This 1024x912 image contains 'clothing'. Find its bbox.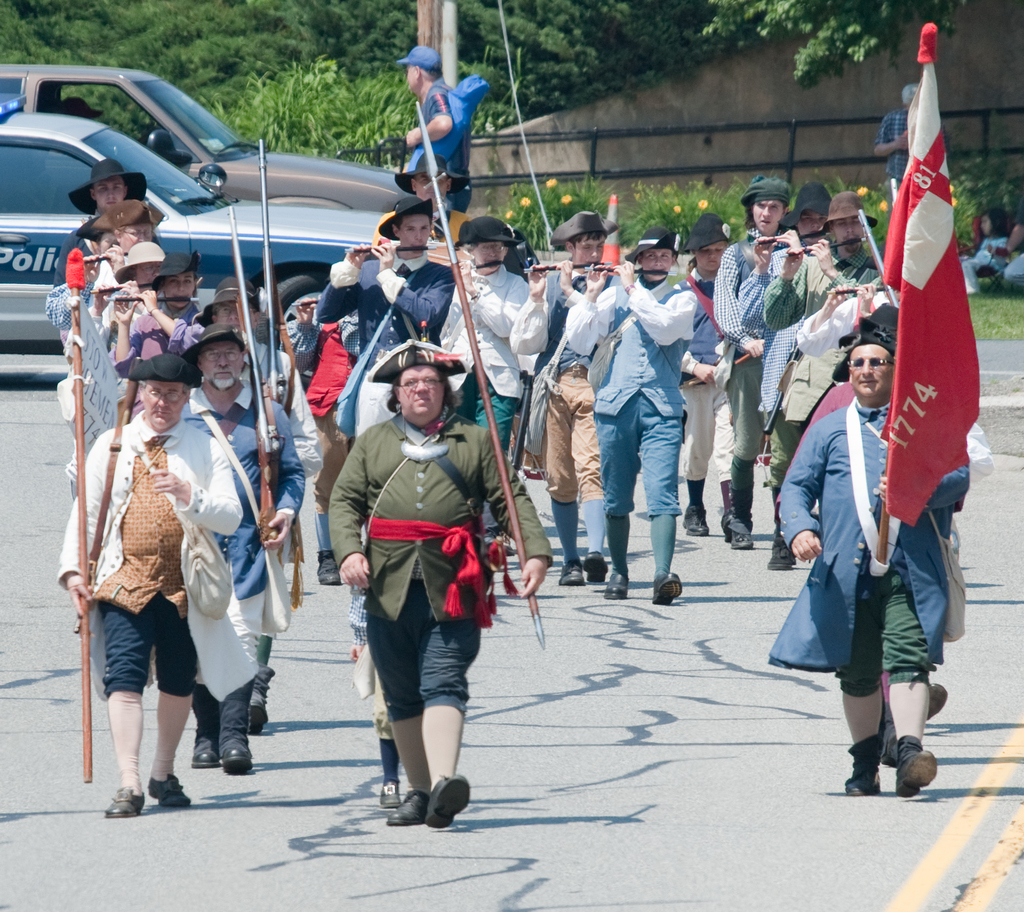
[x1=796, y1=277, x2=991, y2=485].
